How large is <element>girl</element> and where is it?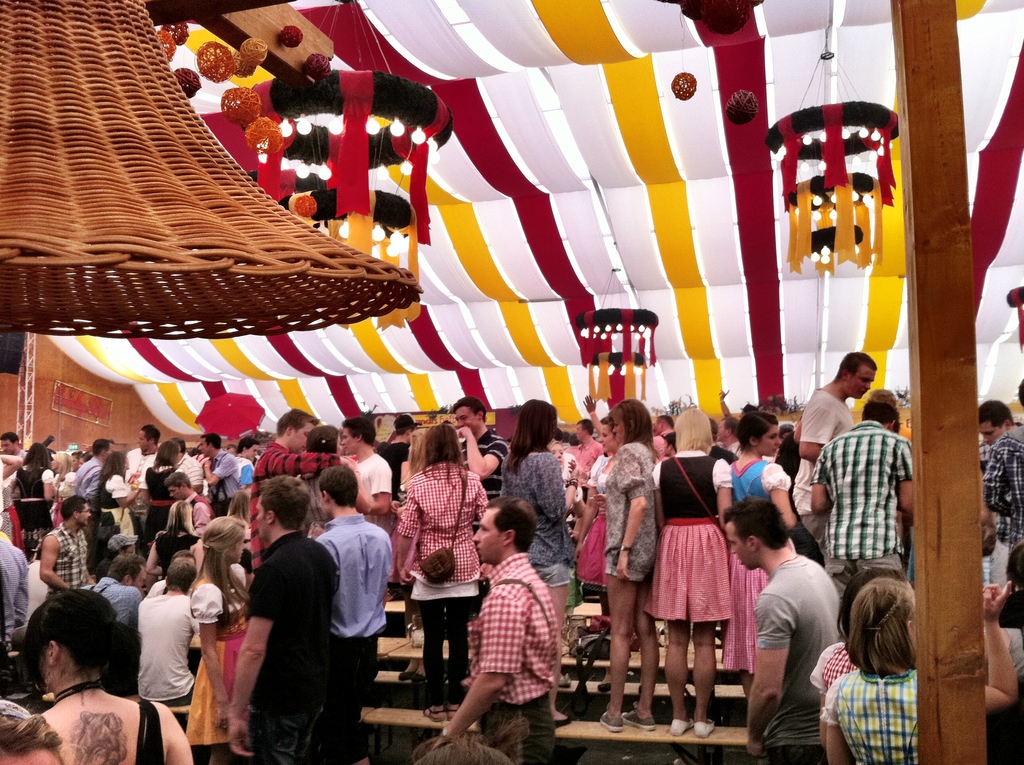
Bounding box: pyautogui.locateOnScreen(394, 421, 484, 704).
